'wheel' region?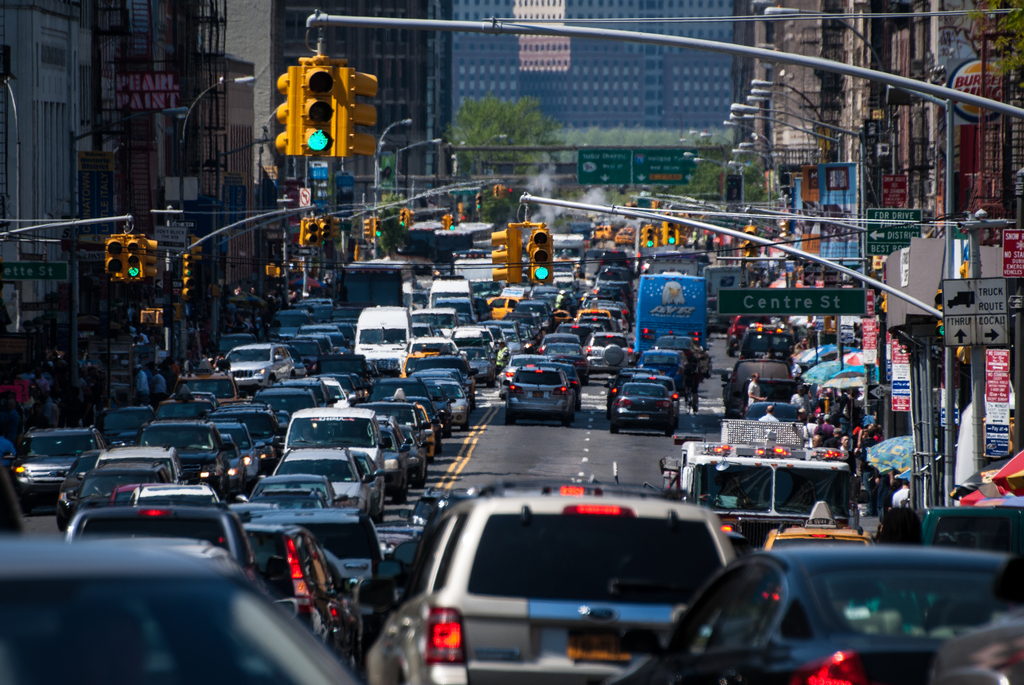
left=685, top=395, right=691, bottom=413
